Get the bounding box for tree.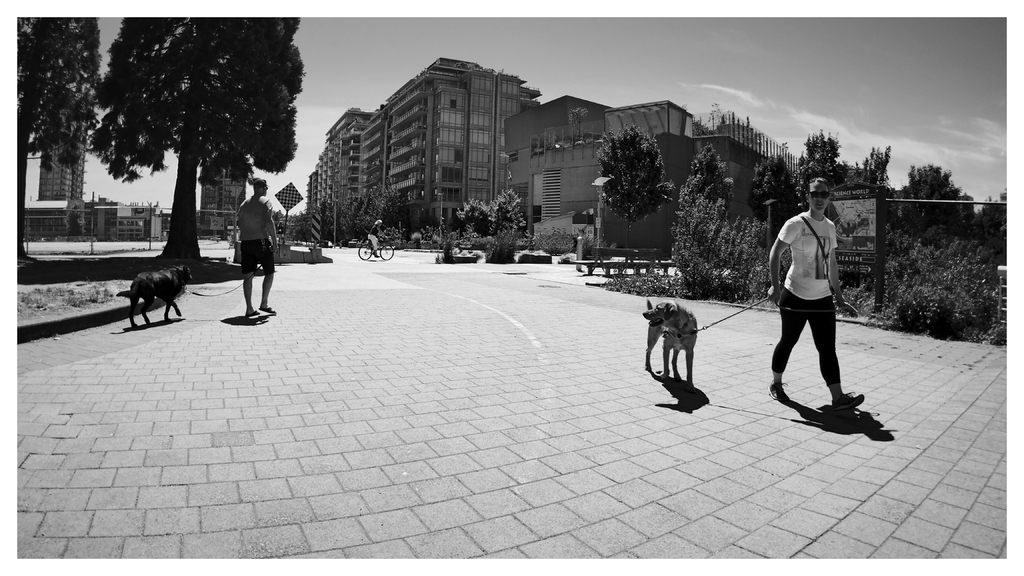
448, 198, 493, 237.
